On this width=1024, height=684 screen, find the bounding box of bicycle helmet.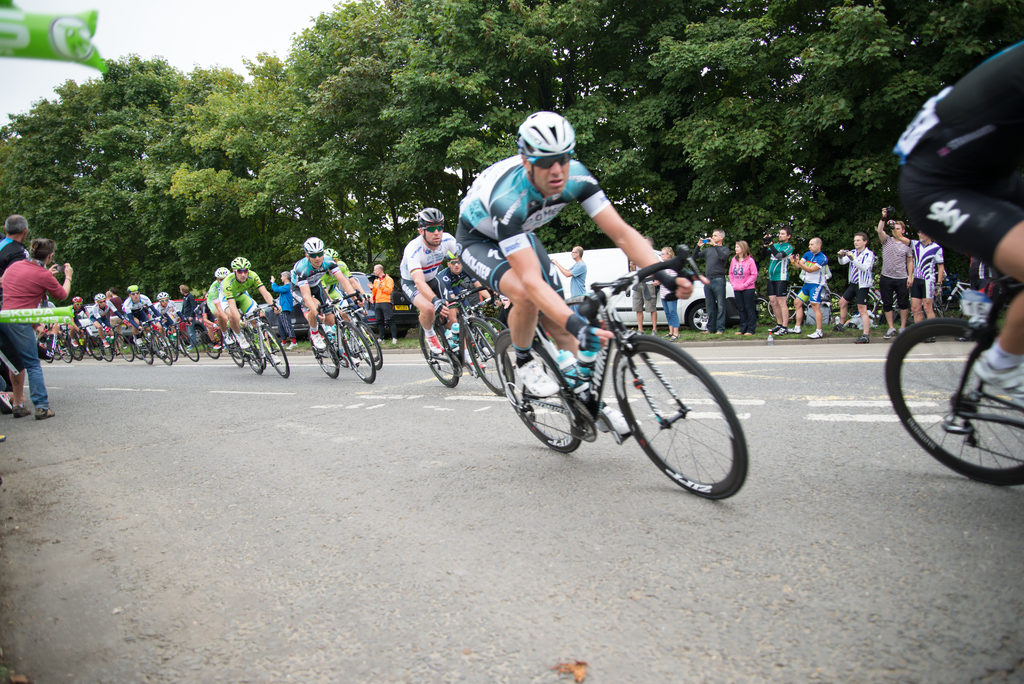
Bounding box: [x1=233, y1=256, x2=246, y2=271].
